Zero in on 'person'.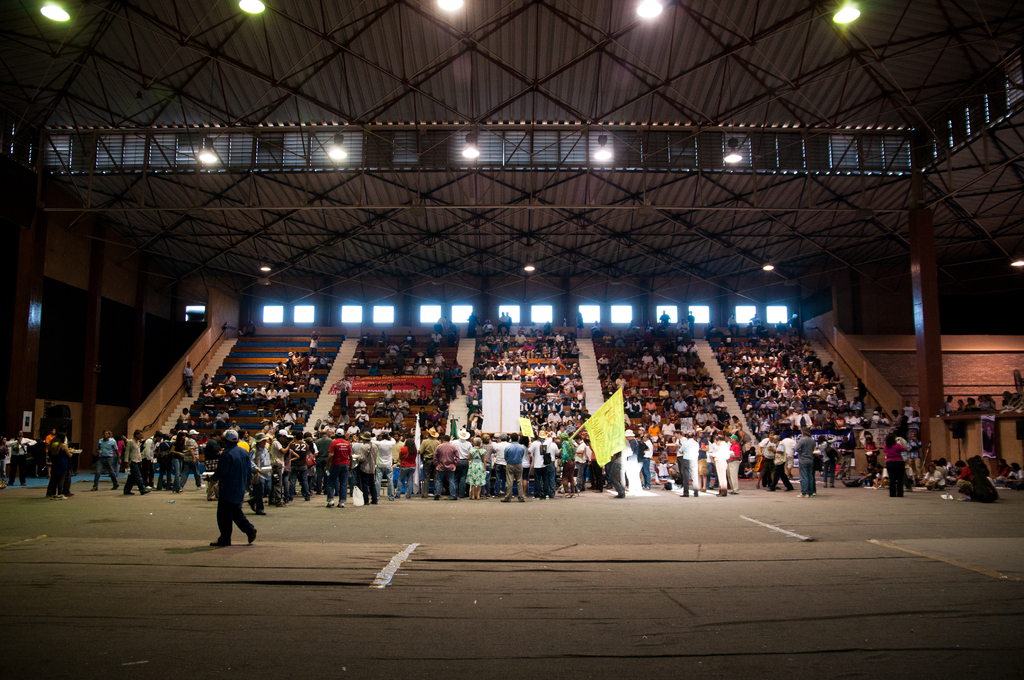
Zeroed in: (433, 430, 459, 498).
